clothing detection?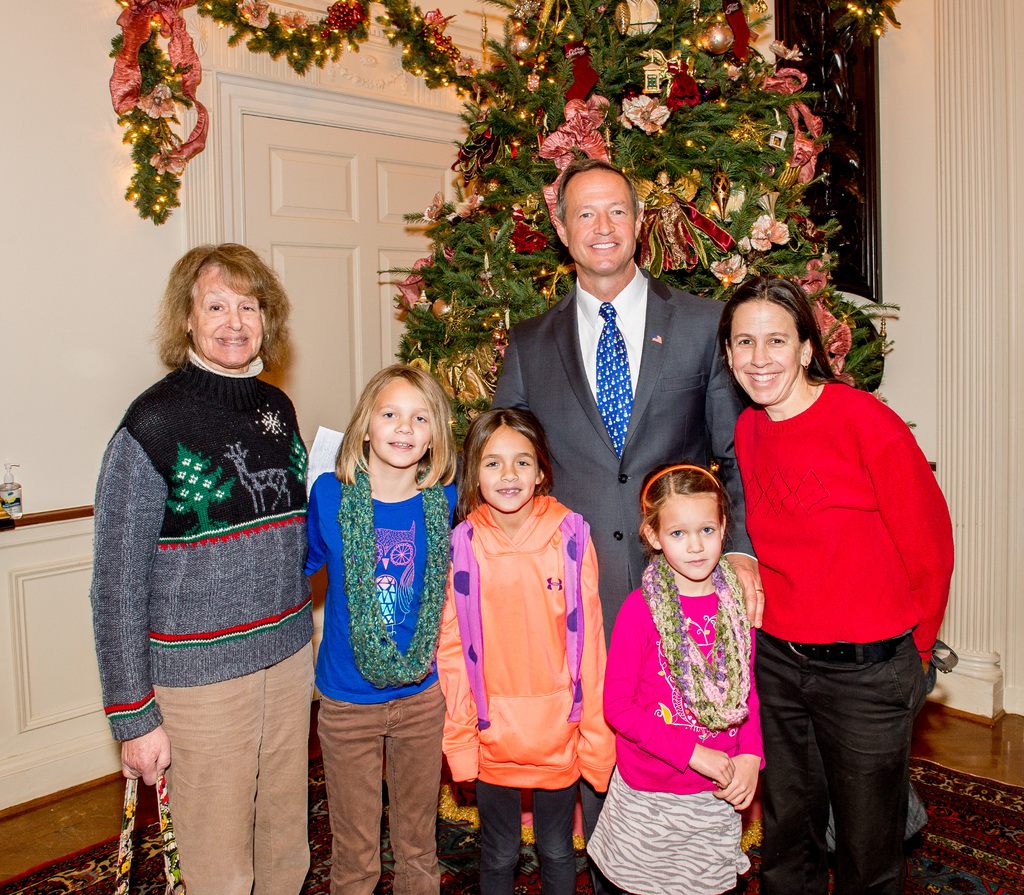
(491,258,758,647)
